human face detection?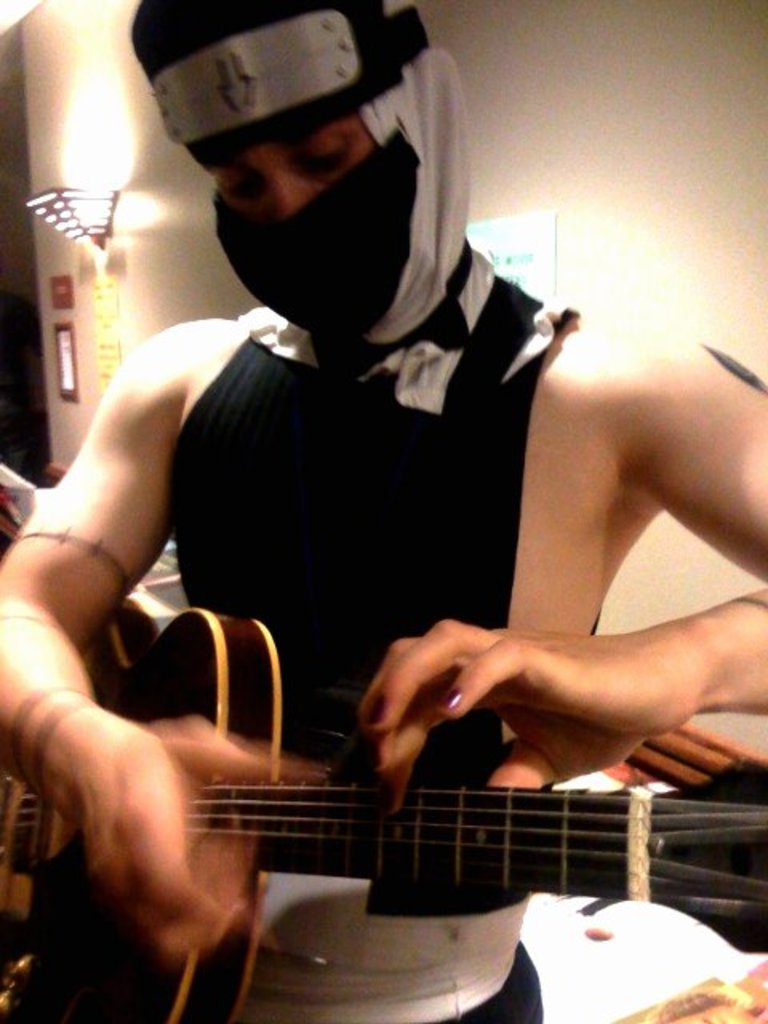
crop(203, 112, 376, 224)
